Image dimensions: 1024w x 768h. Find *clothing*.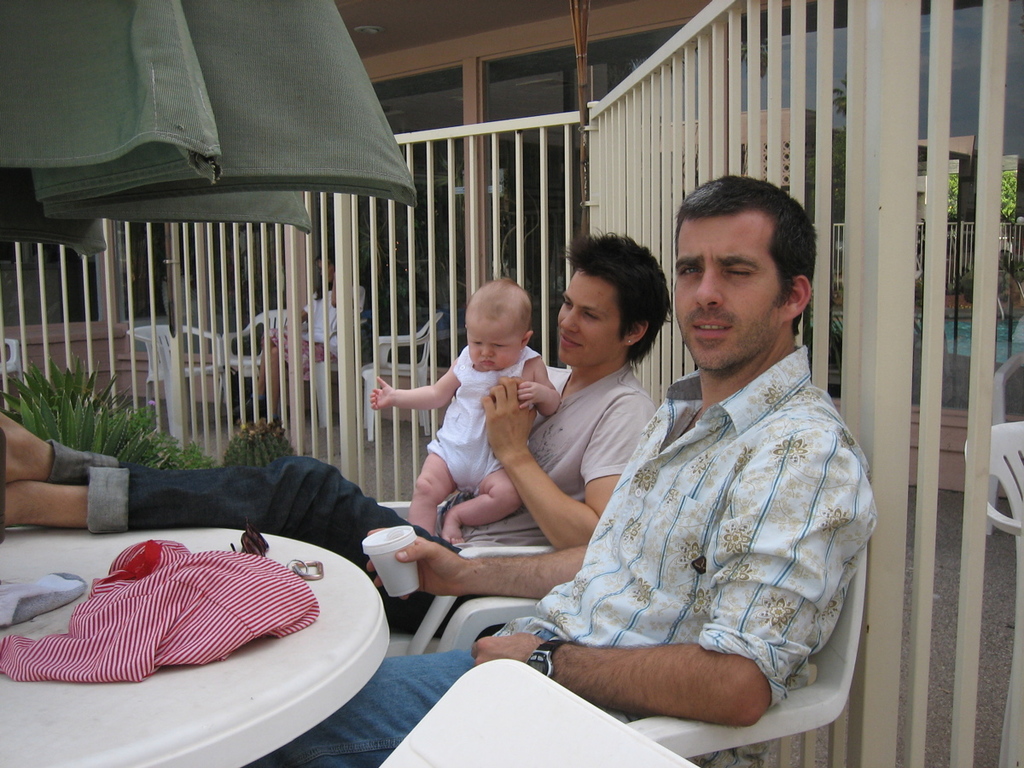
Rect(240, 341, 879, 767).
